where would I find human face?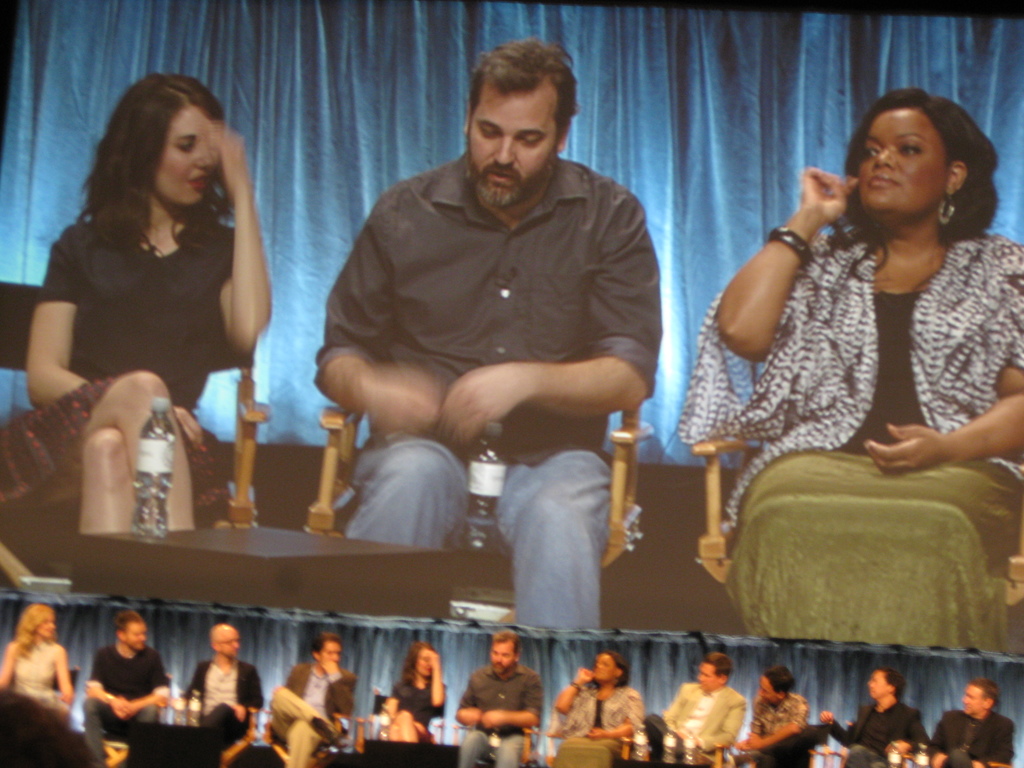
At box(154, 107, 218, 206).
